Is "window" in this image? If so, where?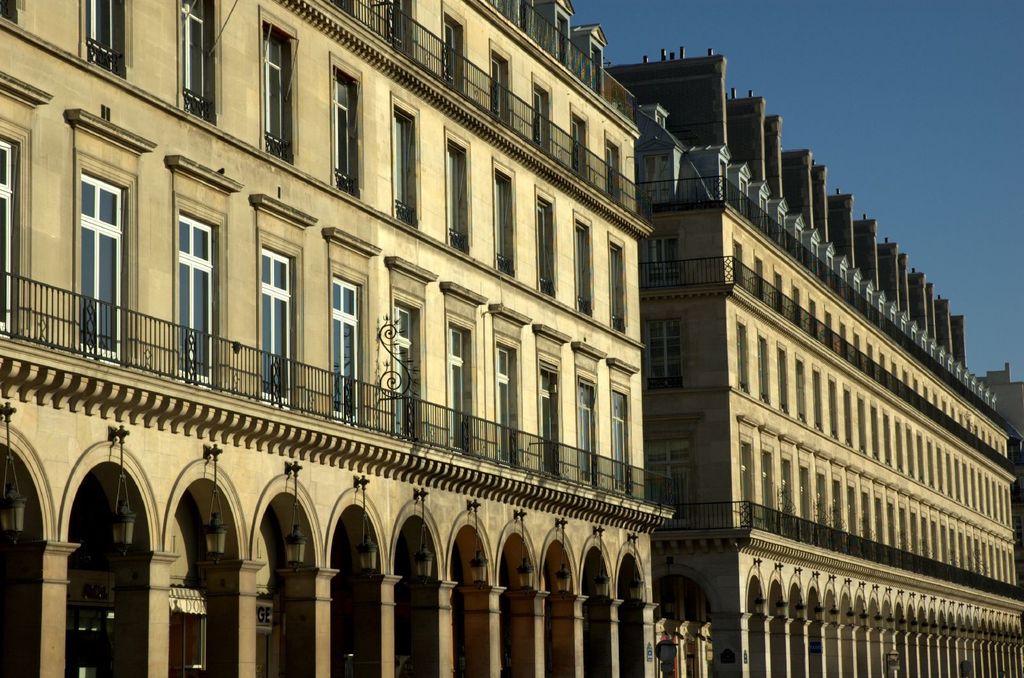
Yes, at crop(334, 69, 356, 192).
